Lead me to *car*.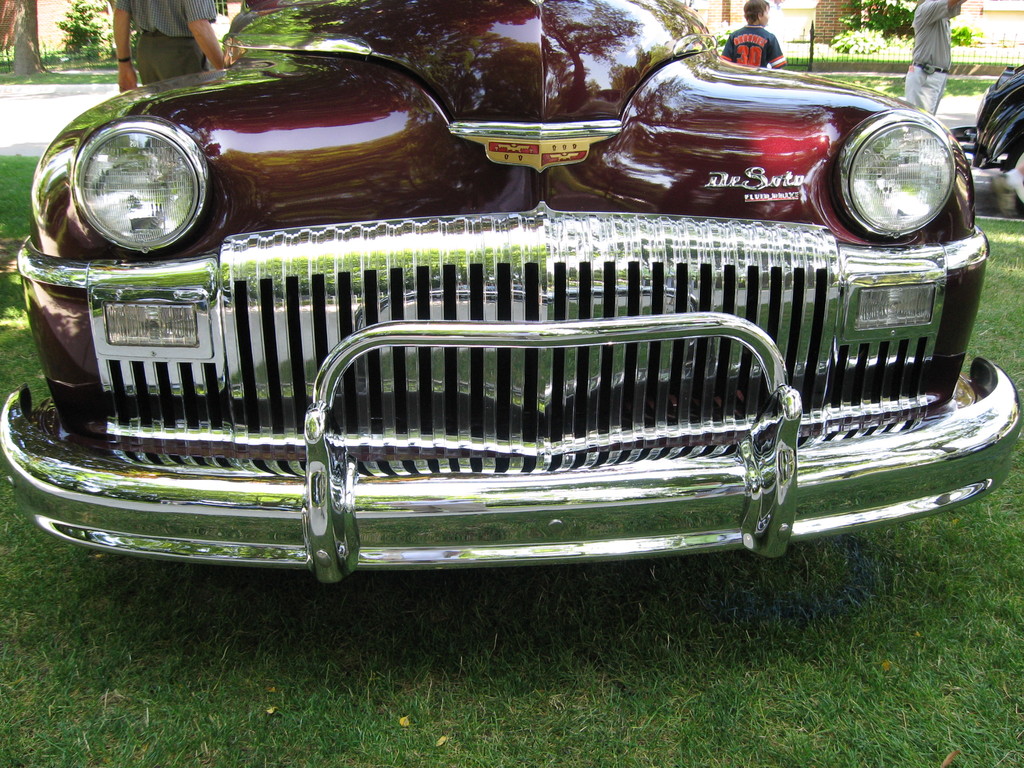
Lead to (953,61,1023,170).
